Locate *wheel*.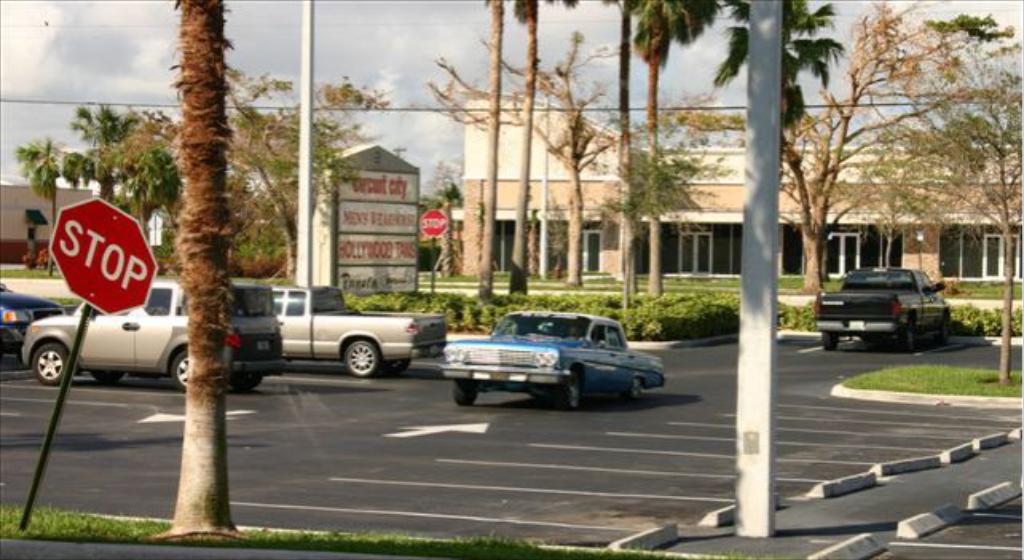
Bounding box: {"x1": 93, "y1": 369, "x2": 123, "y2": 385}.
